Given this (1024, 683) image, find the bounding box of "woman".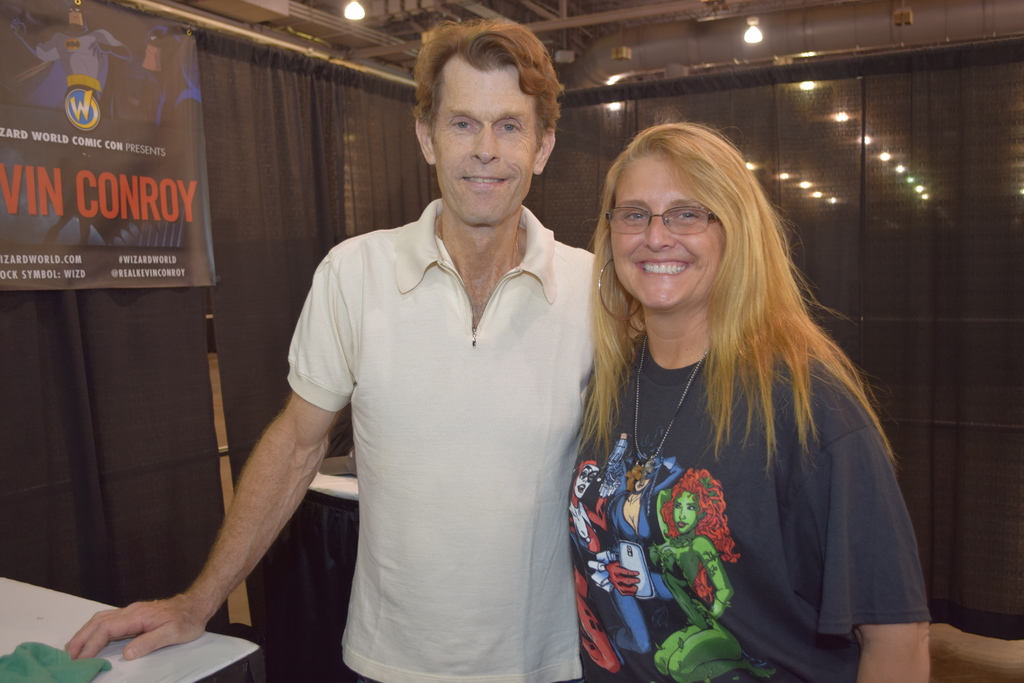
<bbox>534, 115, 943, 676</bbox>.
